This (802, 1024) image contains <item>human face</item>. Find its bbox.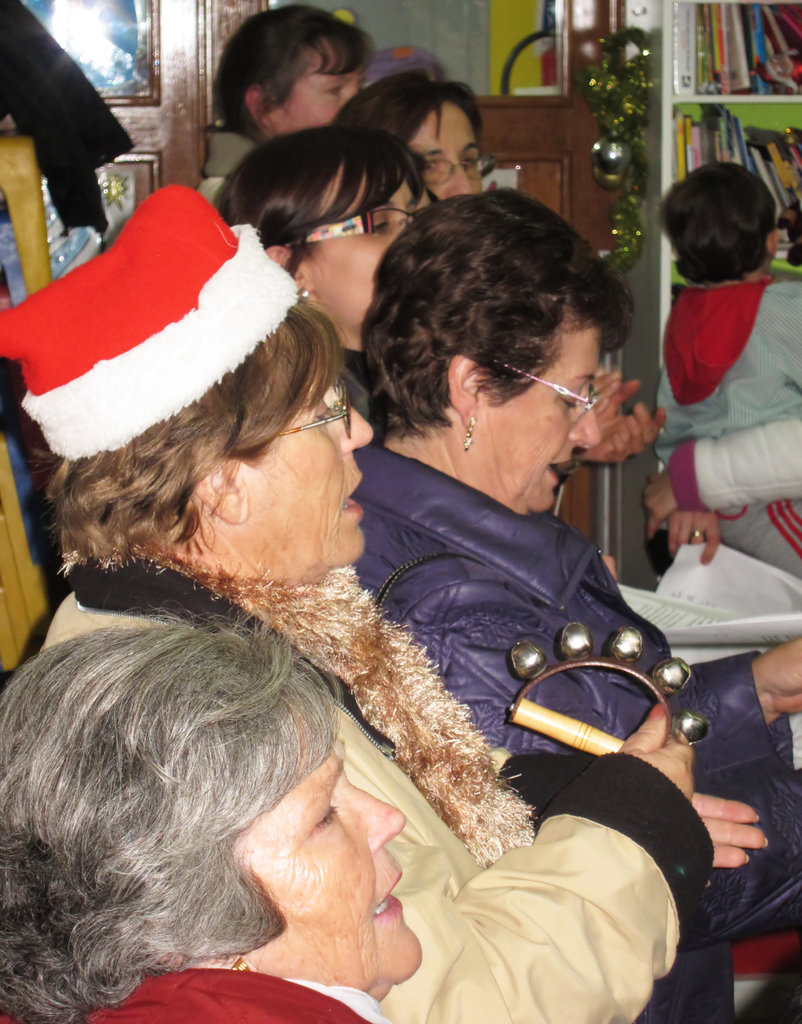
region(272, 36, 360, 129).
